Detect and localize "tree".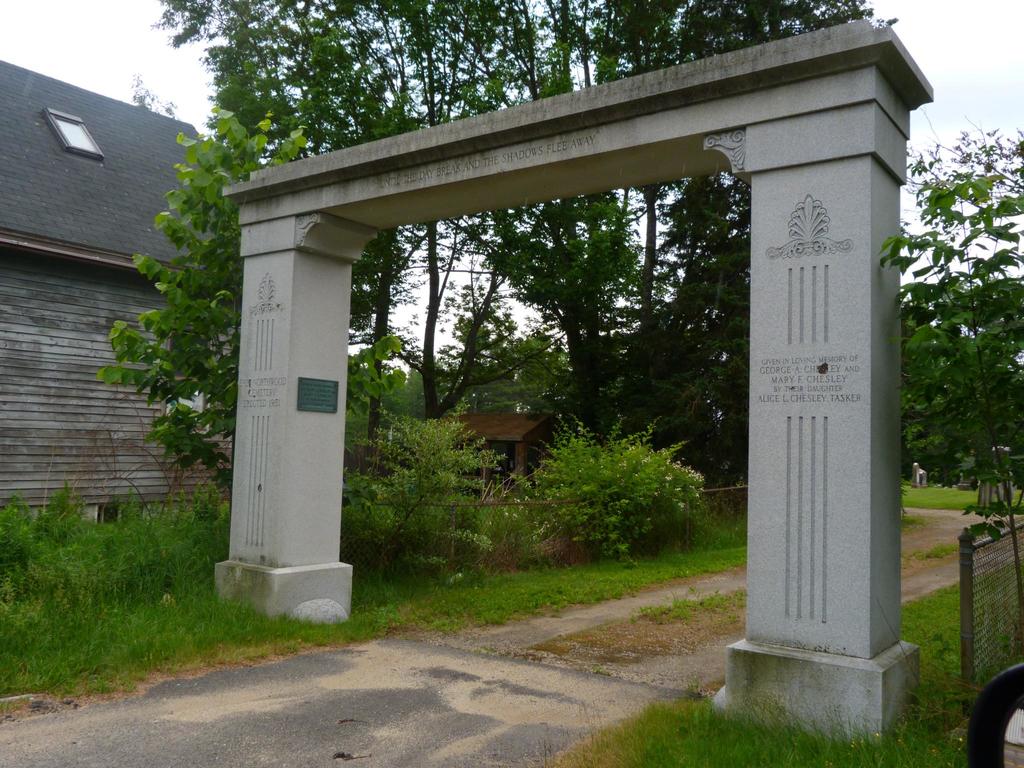
Localized at bbox=(154, 3, 986, 618).
